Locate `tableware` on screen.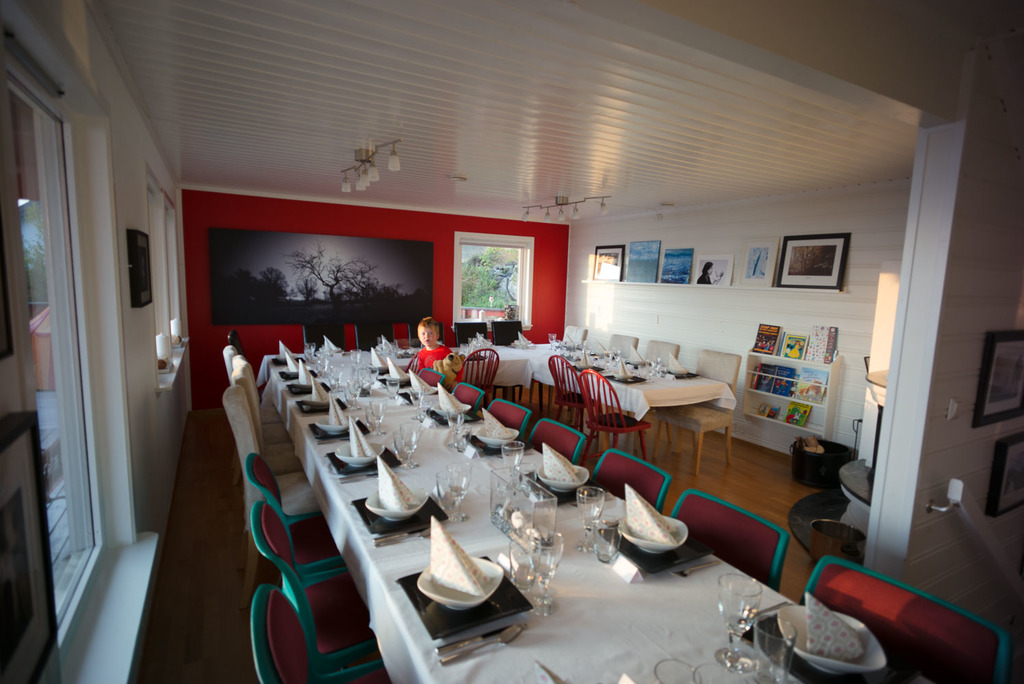
On screen at <region>537, 464, 588, 492</region>.
